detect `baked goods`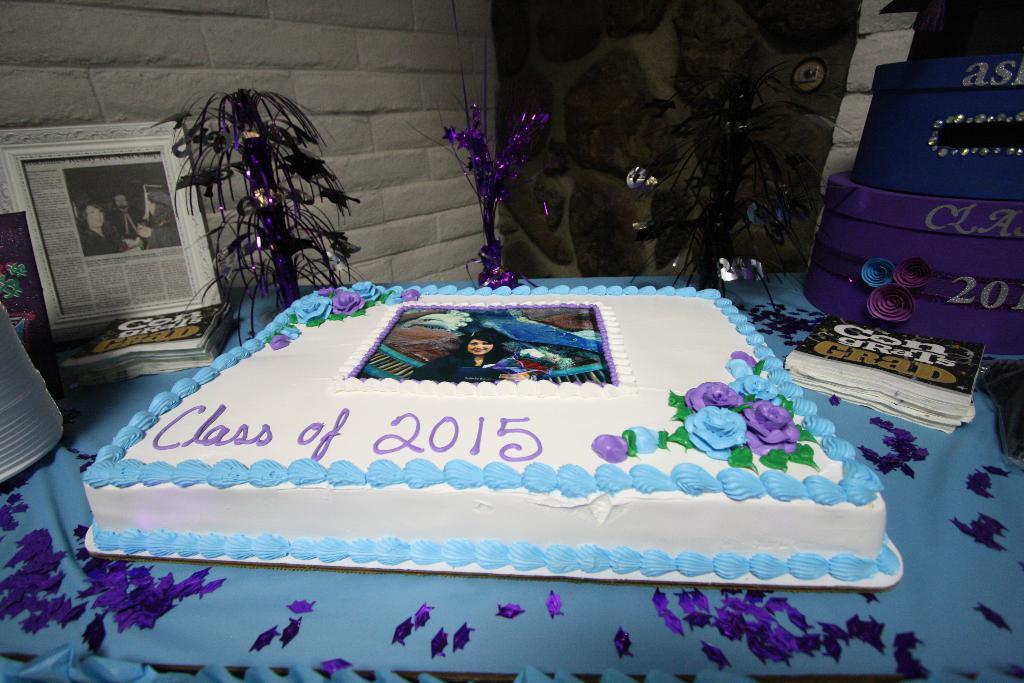
[72, 270, 893, 589]
